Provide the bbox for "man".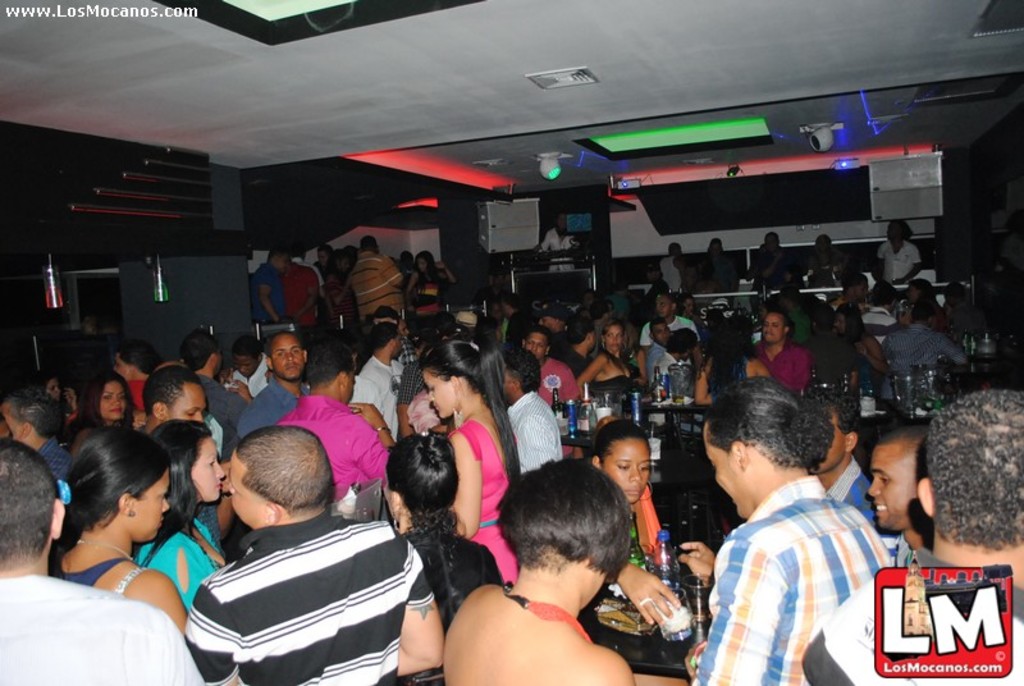
(x1=655, y1=320, x2=696, y2=370).
